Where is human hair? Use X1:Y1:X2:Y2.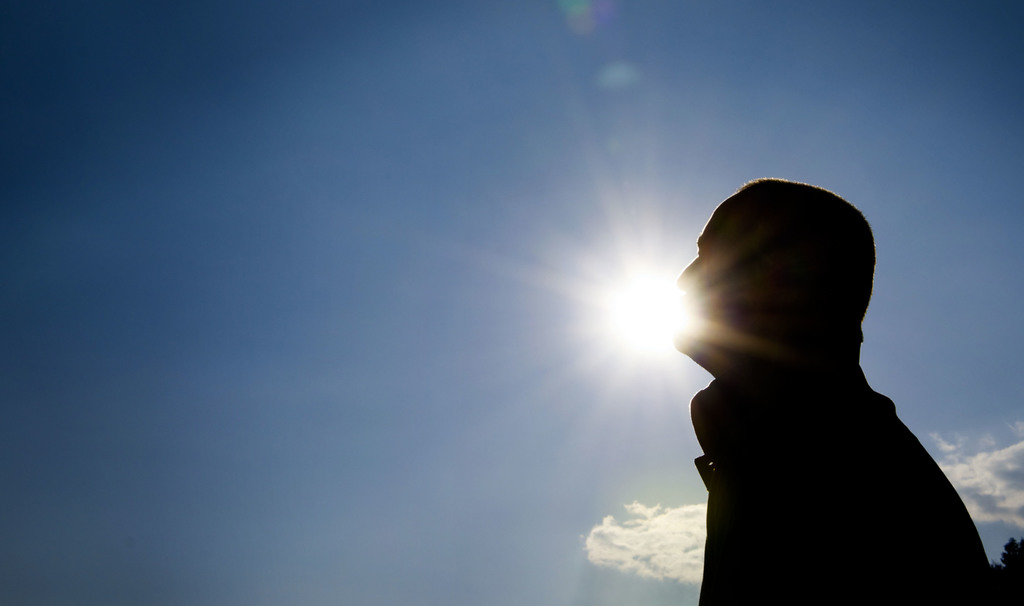
701:179:927:405.
